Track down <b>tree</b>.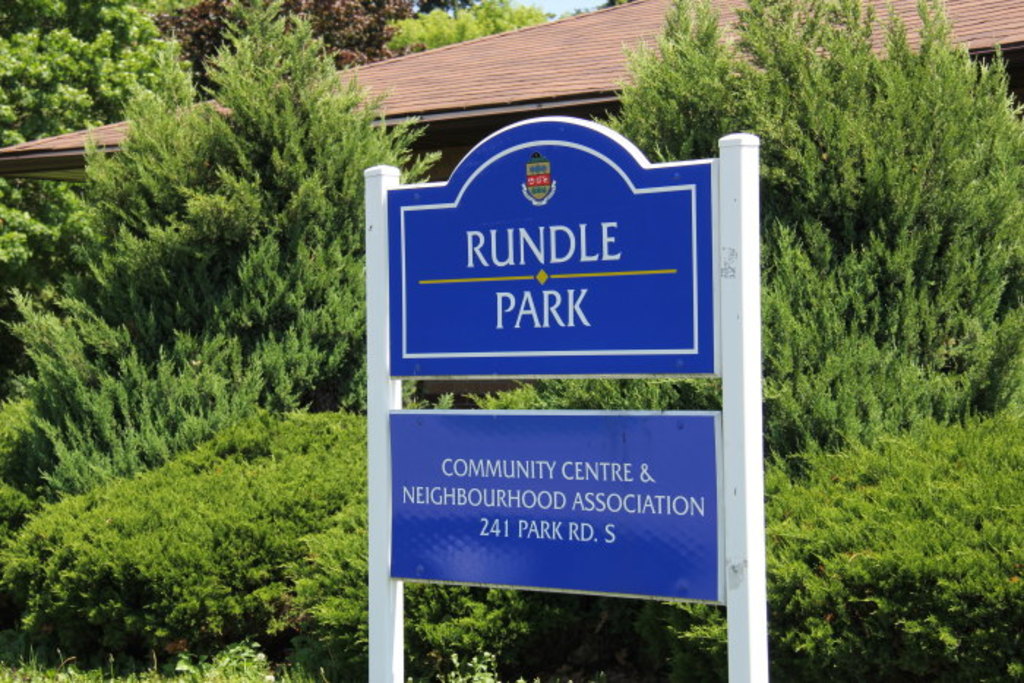
Tracked to box=[0, 0, 442, 567].
